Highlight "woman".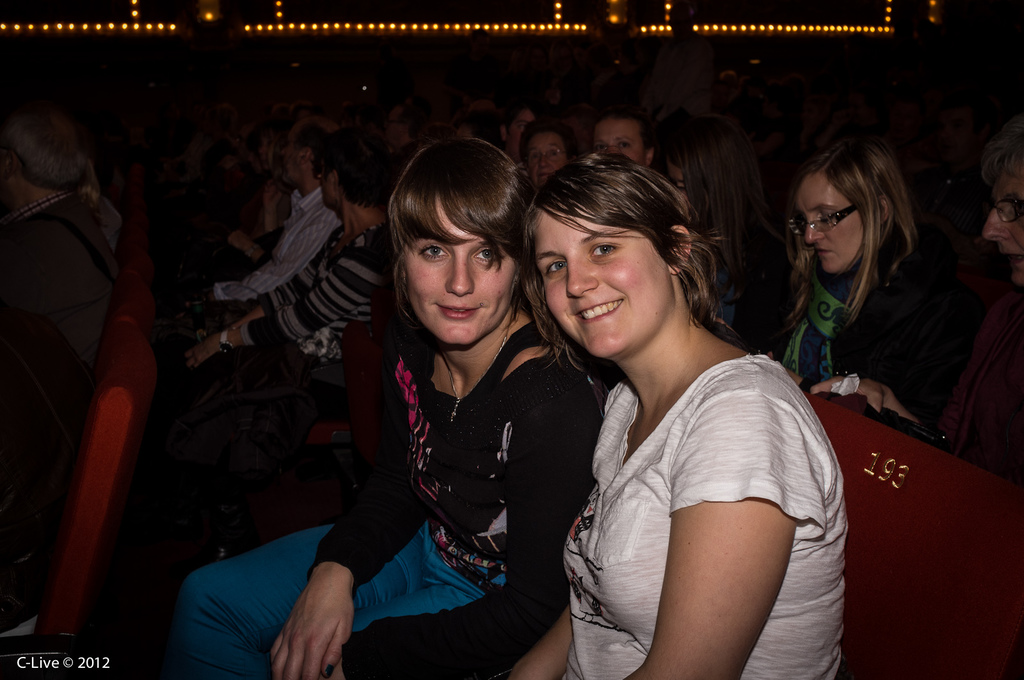
Highlighted region: Rect(186, 131, 428, 409).
